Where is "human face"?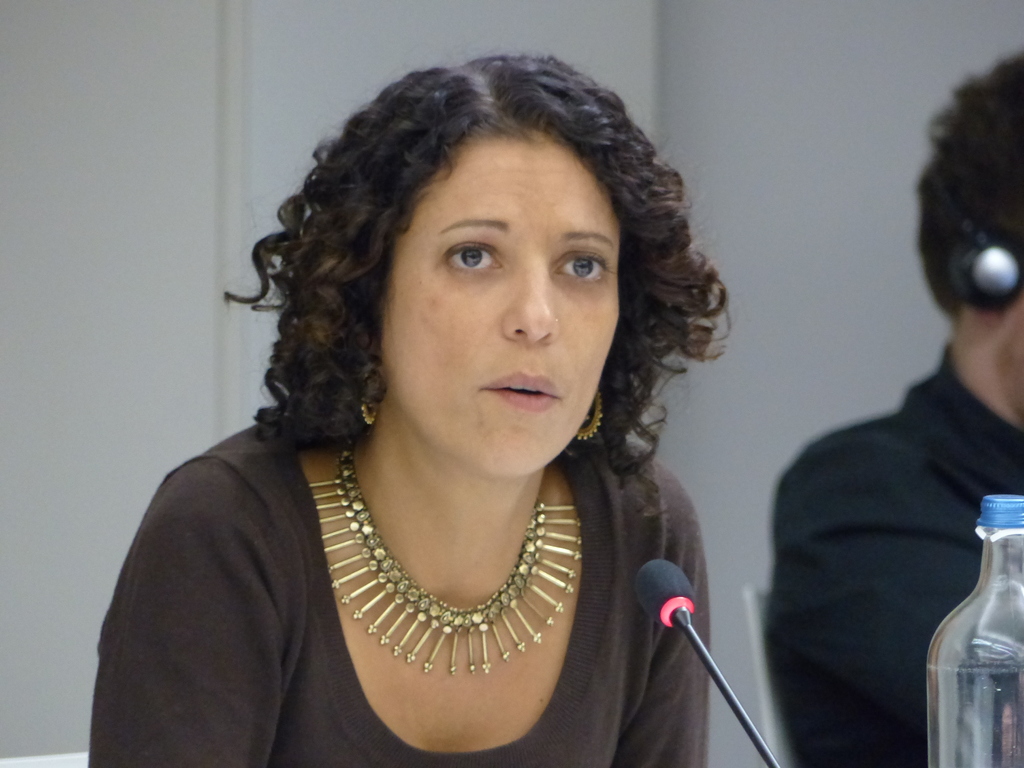
crop(361, 132, 628, 494).
